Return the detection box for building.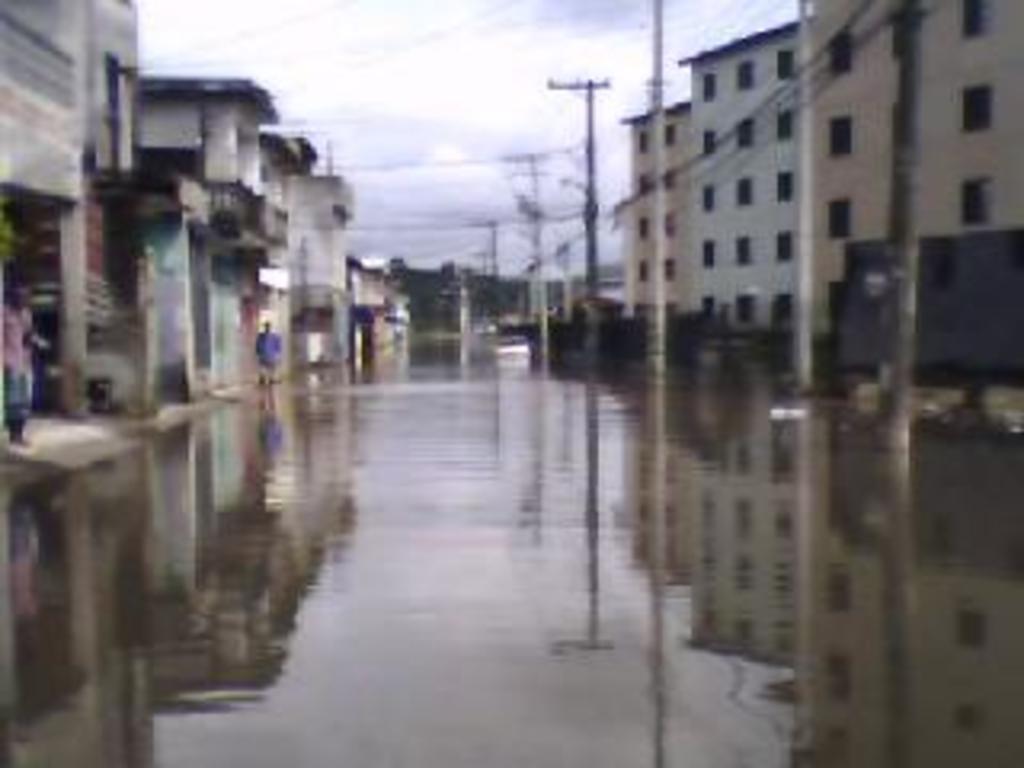
pyautogui.locateOnScreen(592, 282, 621, 314).
